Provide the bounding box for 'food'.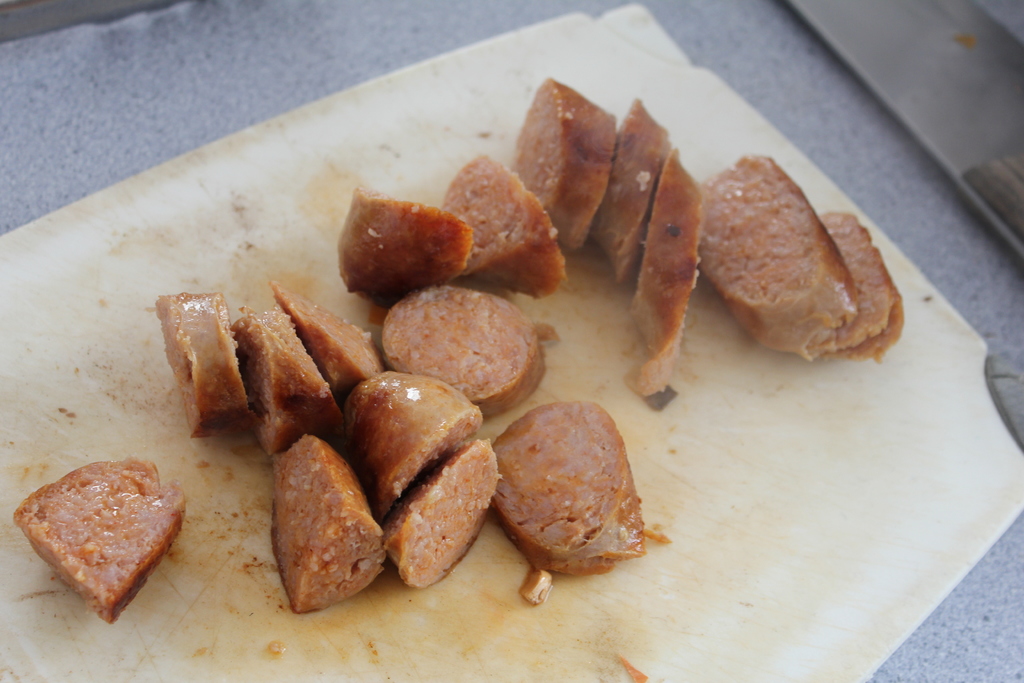
{"left": 514, "top": 73, "right": 619, "bottom": 257}.
